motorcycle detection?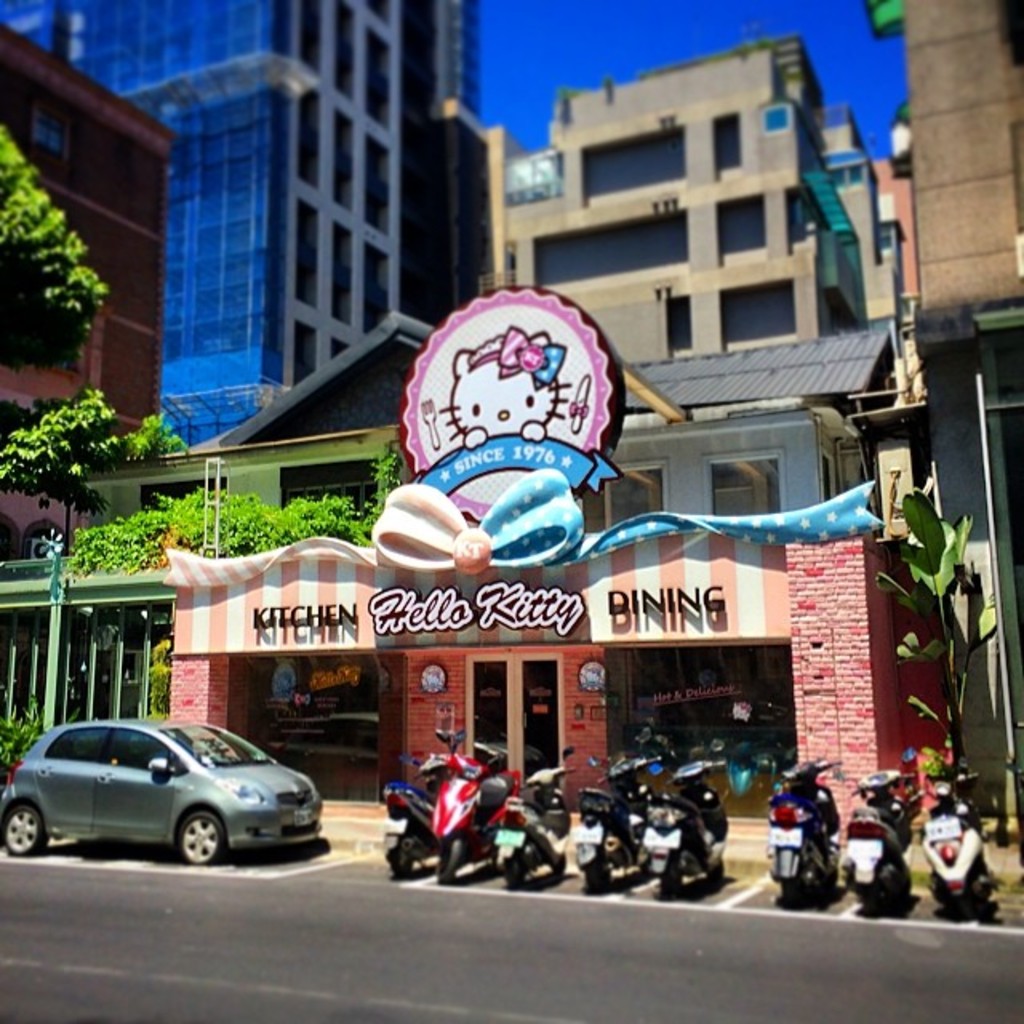
(432,728,523,878)
